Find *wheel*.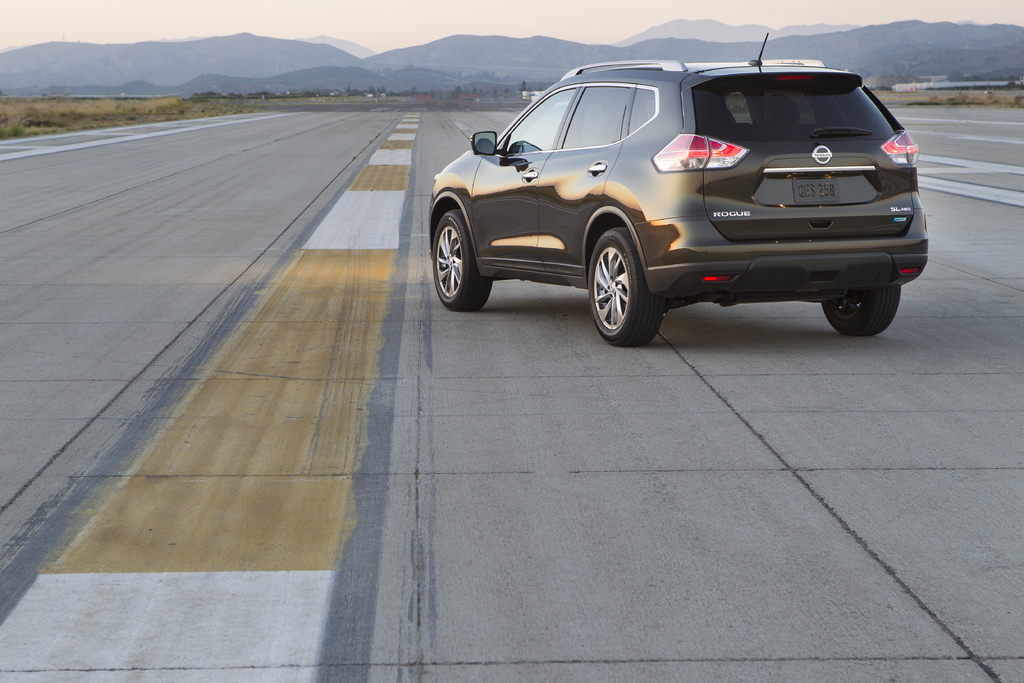
pyautogui.locateOnScreen(589, 208, 675, 343).
